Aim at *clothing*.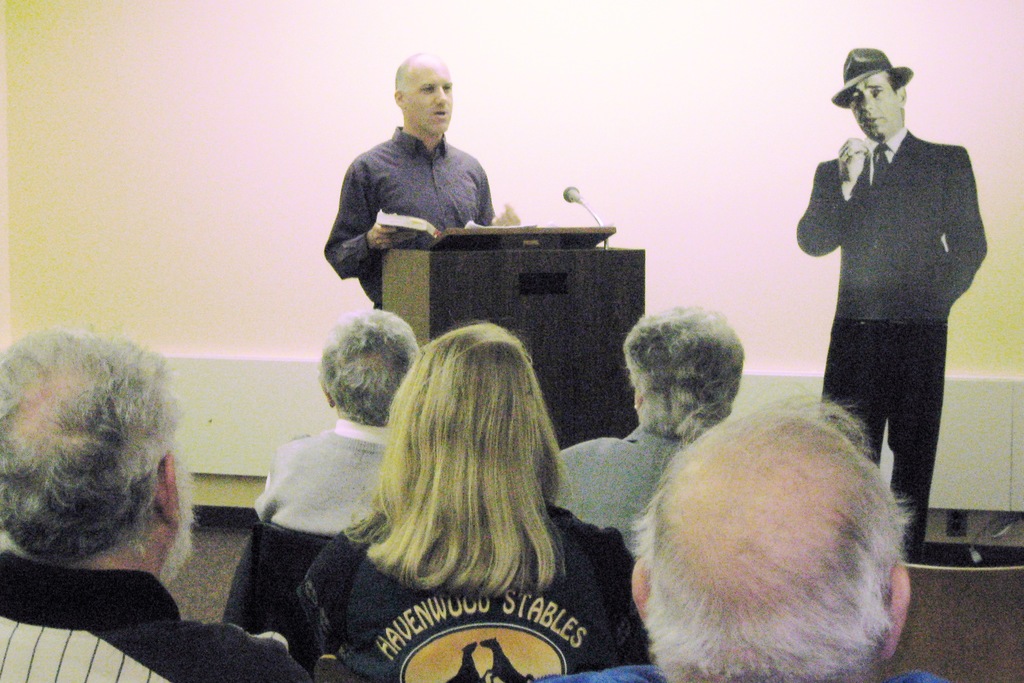
Aimed at select_region(296, 487, 653, 682).
